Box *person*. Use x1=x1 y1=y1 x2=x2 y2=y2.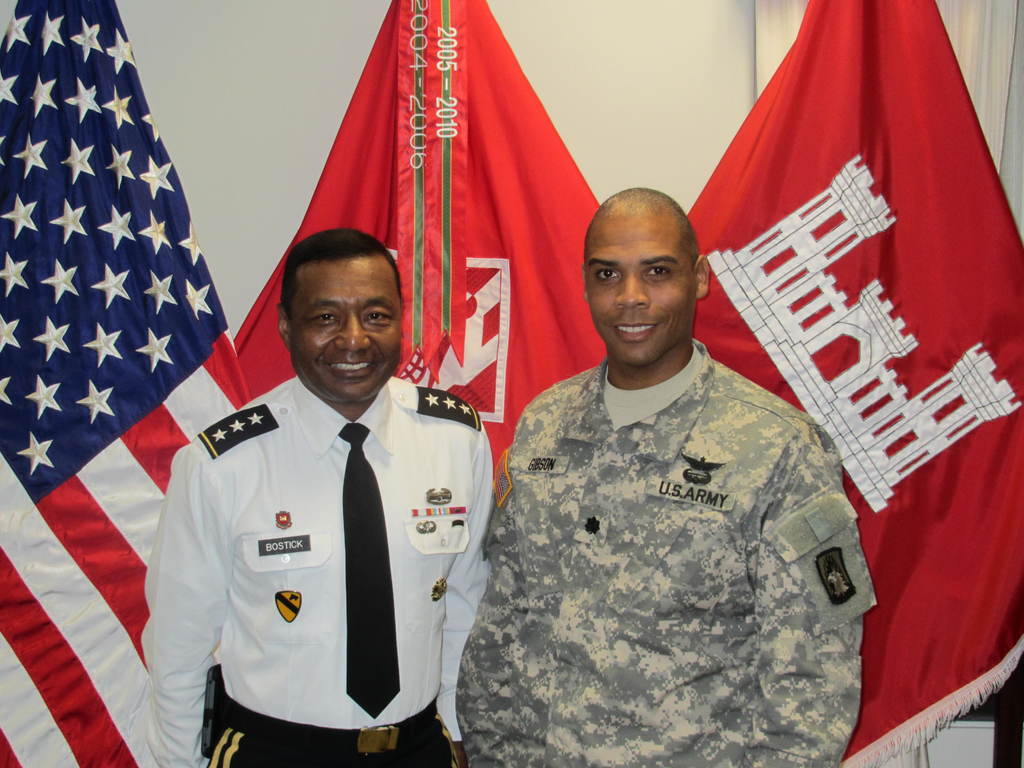
x1=453 y1=184 x2=877 y2=767.
